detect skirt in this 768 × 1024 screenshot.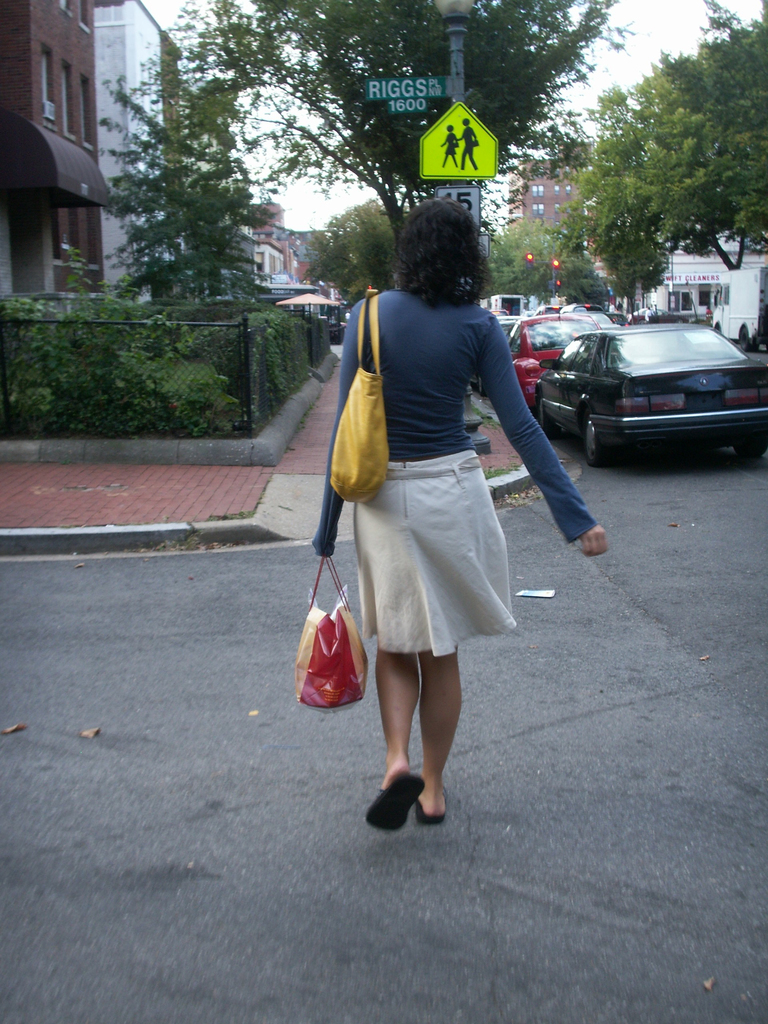
Detection: bbox=[352, 447, 520, 659].
